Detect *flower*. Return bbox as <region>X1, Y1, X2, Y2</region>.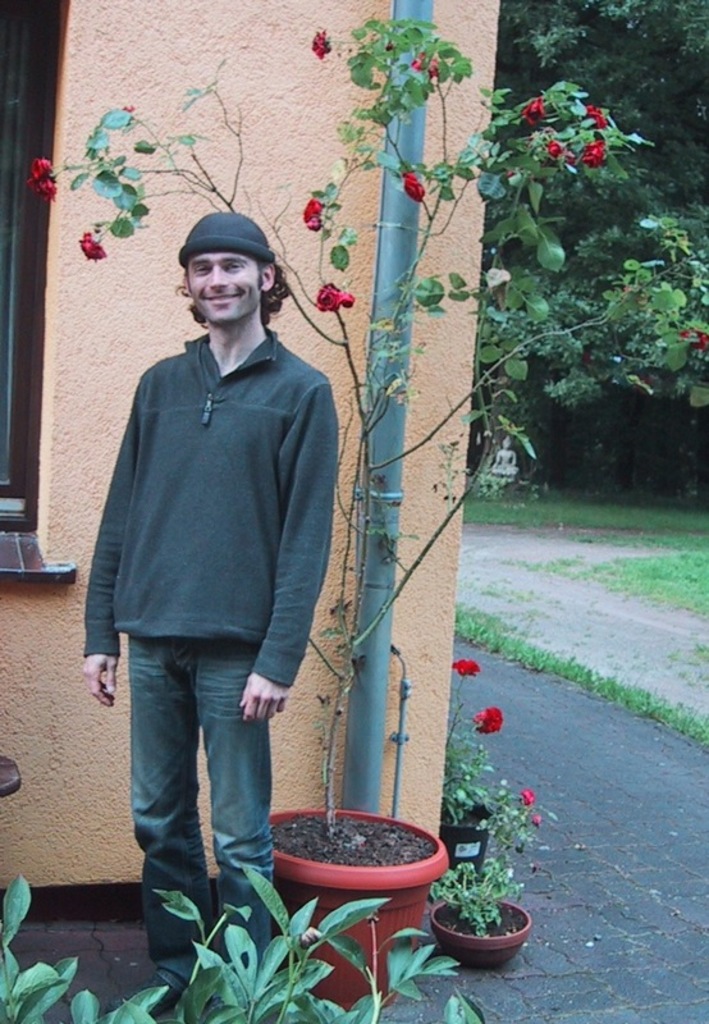
<region>518, 787, 535, 805</region>.
